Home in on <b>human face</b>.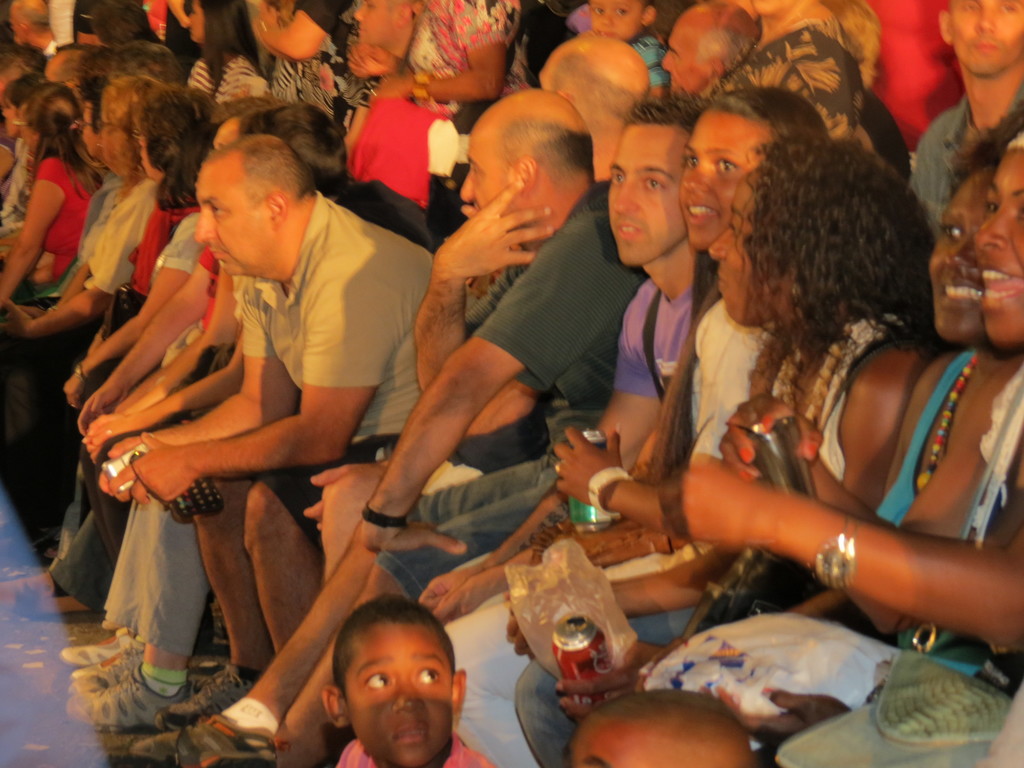
Homed in at (left=187, top=1, right=202, bottom=43).
